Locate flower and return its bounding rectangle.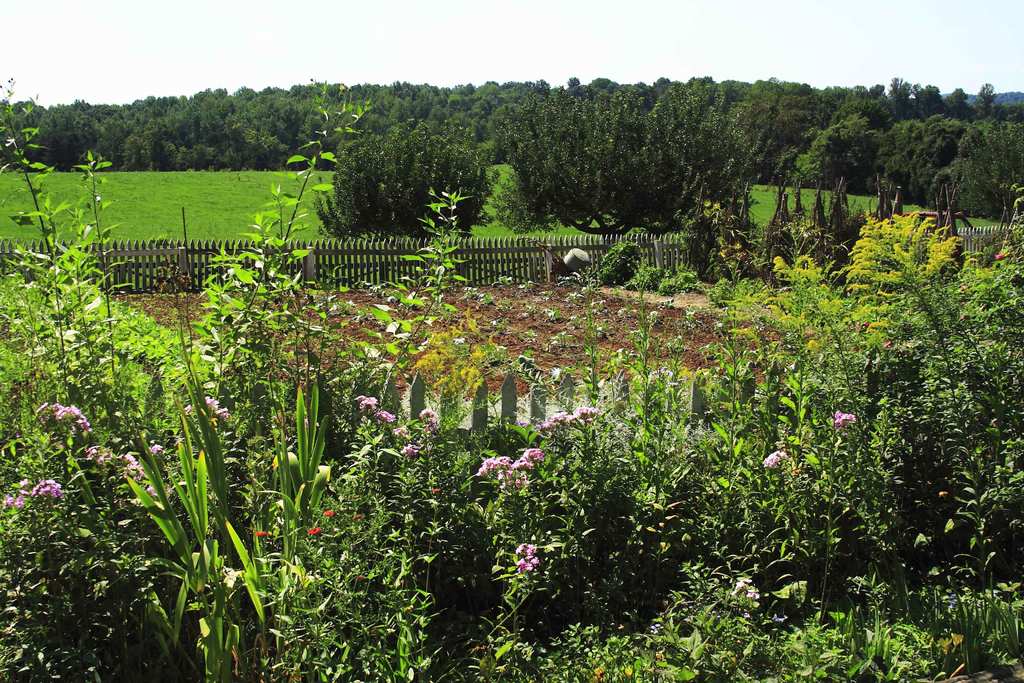
<box>307,524,324,539</box>.
